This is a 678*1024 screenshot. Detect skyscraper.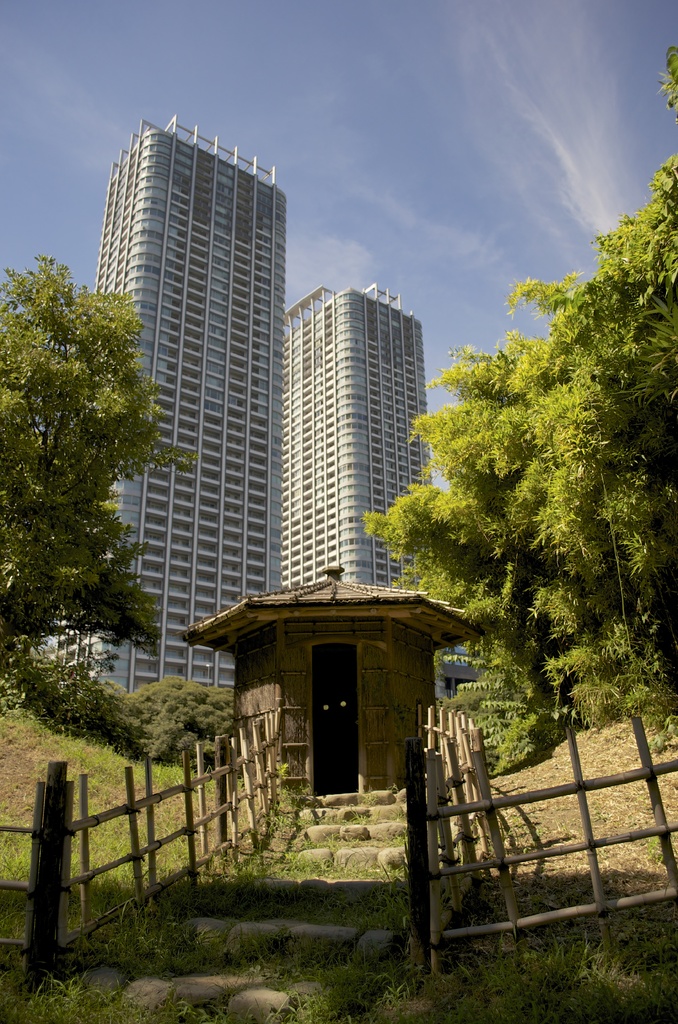
detection(69, 95, 324, 673).
